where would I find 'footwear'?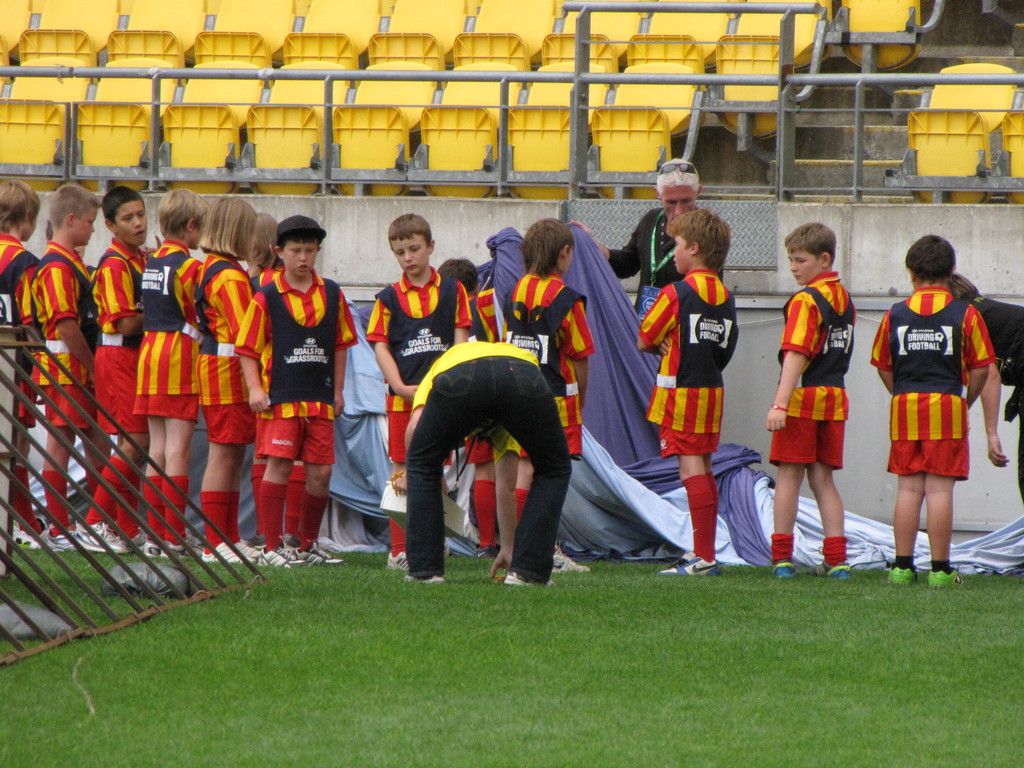
At crop(77, 513, 121, 552).
